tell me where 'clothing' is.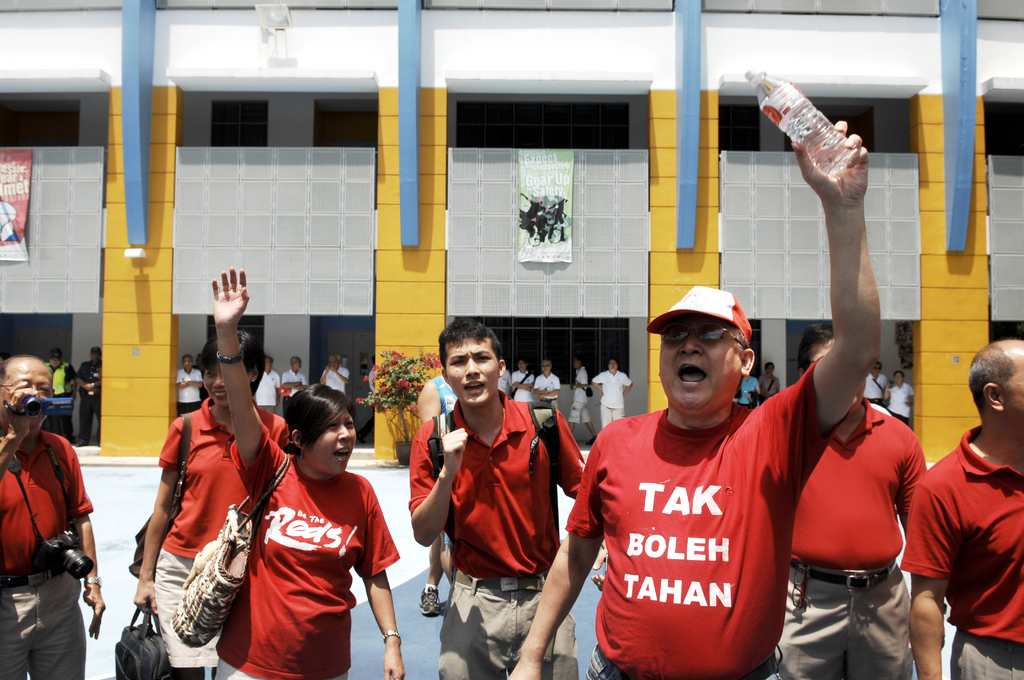
'clothing' is at 1, 425, 94, 679.
